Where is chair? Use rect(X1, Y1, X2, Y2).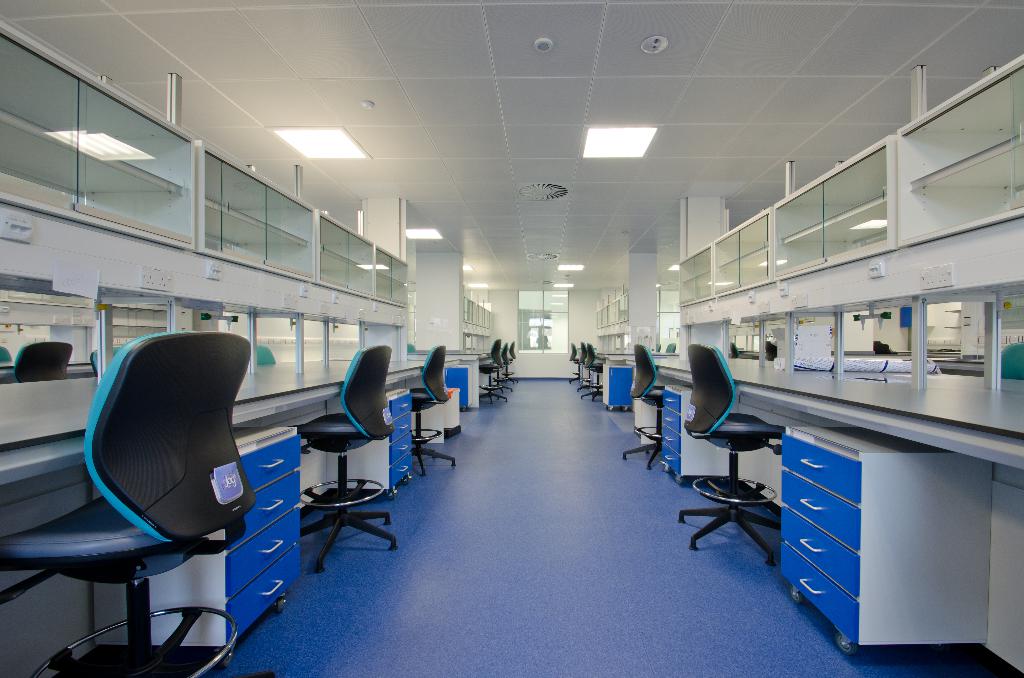
rect(304, 343, 399, 574).
